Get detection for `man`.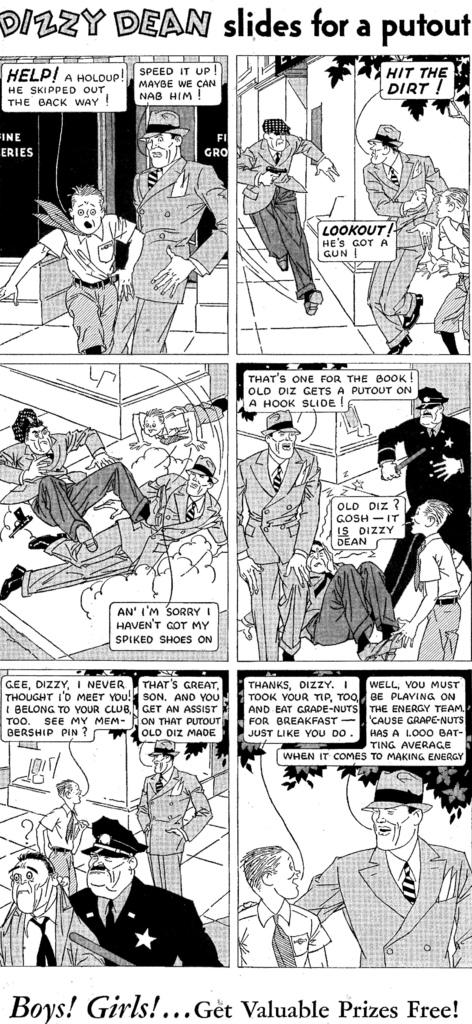
Detection: [307, 540, 407, 660].
